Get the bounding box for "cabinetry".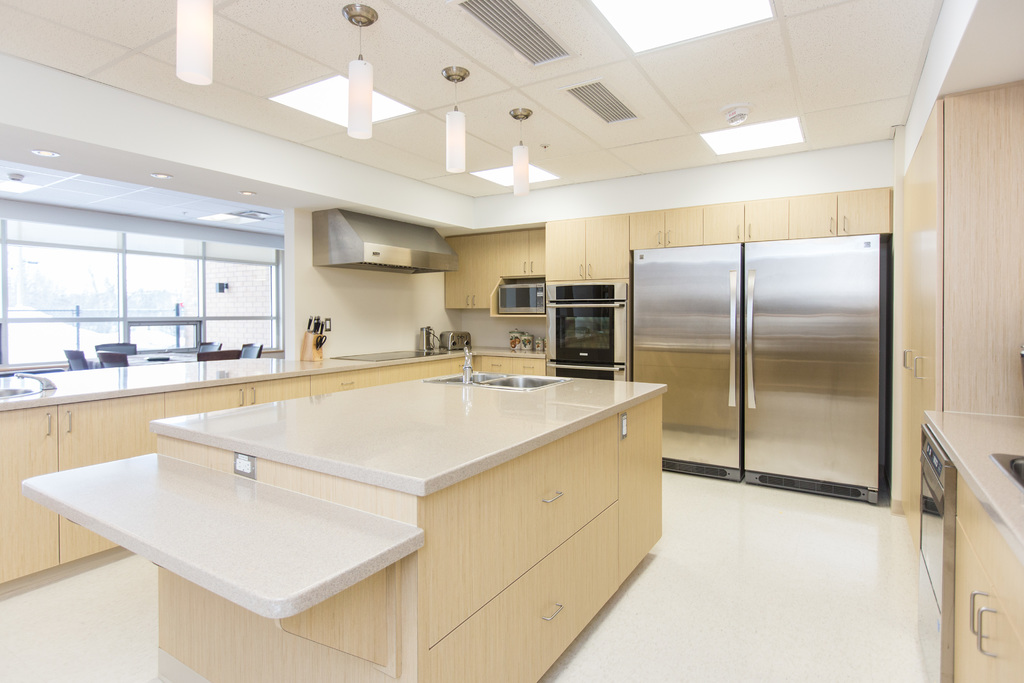
[left=440, top=219, right=547, bottom=320].
